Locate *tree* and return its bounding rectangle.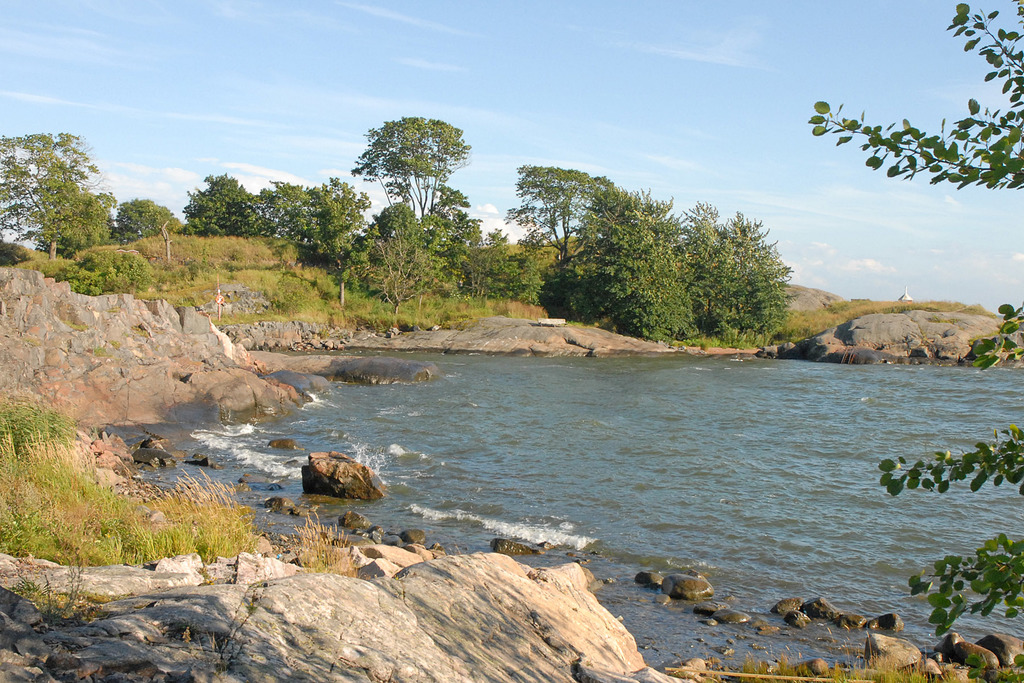
bbox(353, 115, 467, 231).
